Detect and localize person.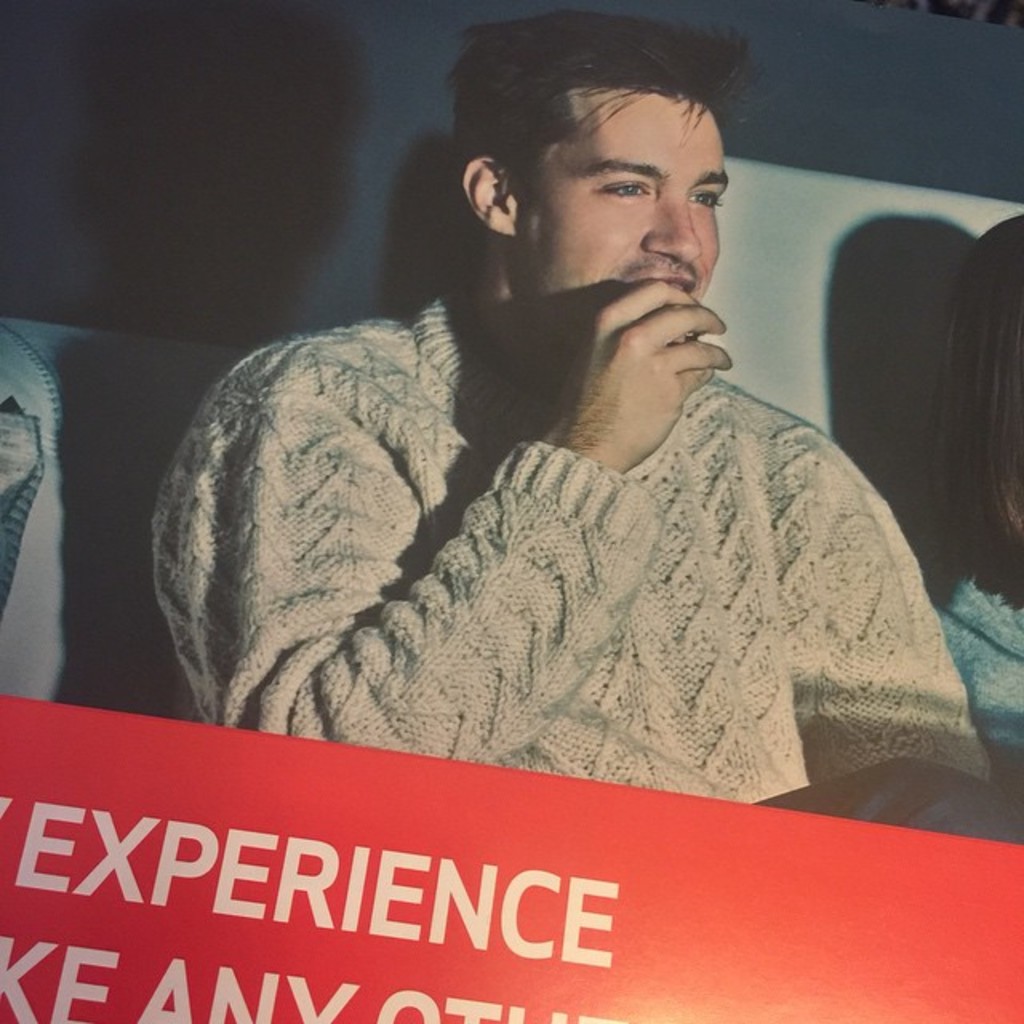
Localized at (211,50,987,845).
